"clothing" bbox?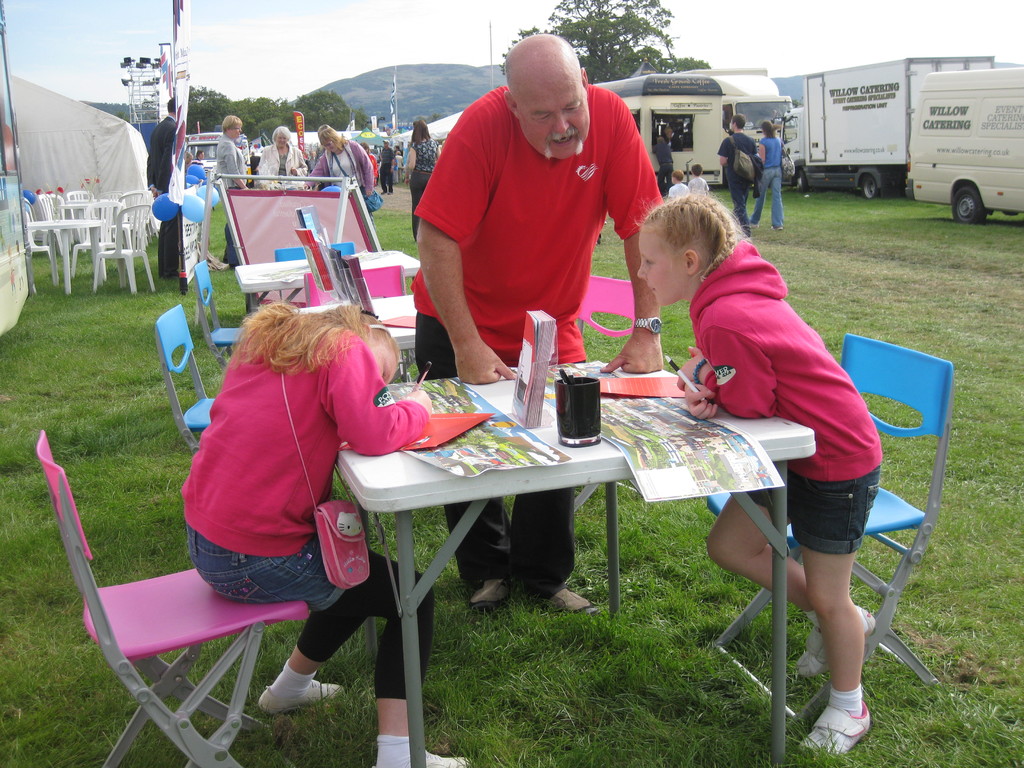
pyautogui.locateOnScreen(414, 136, 439, 236)
